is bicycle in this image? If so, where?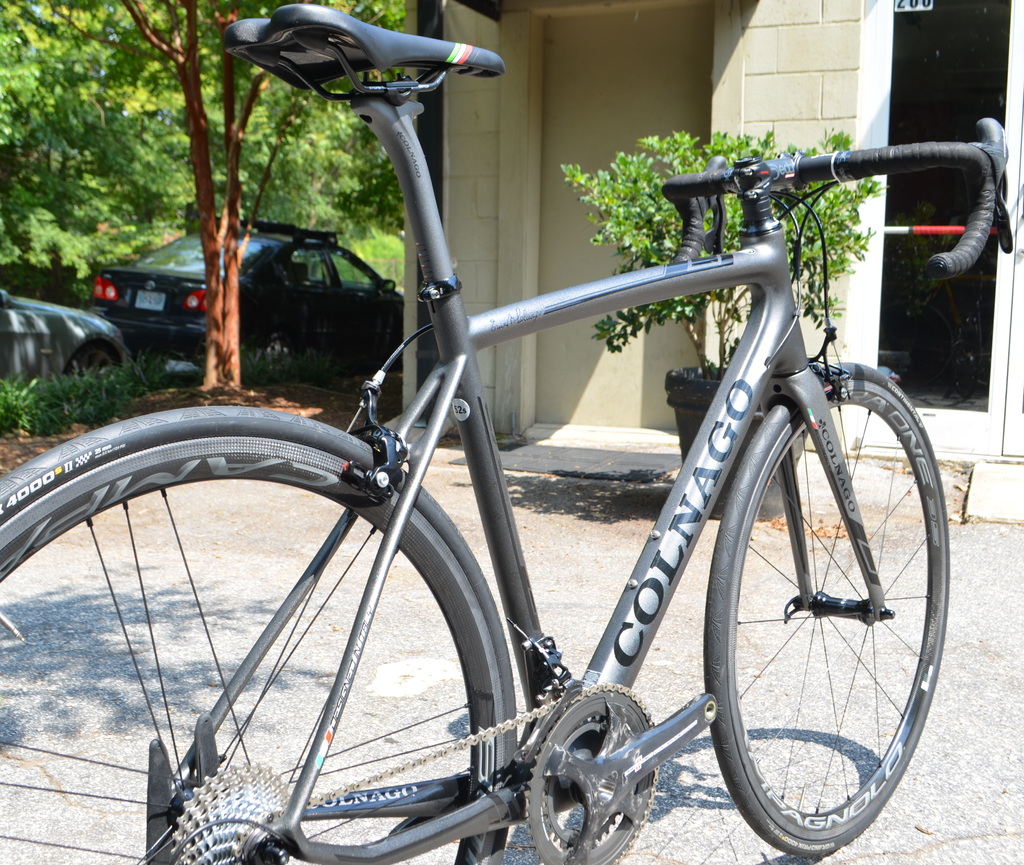
Yes, at (10,28,1007,862).
